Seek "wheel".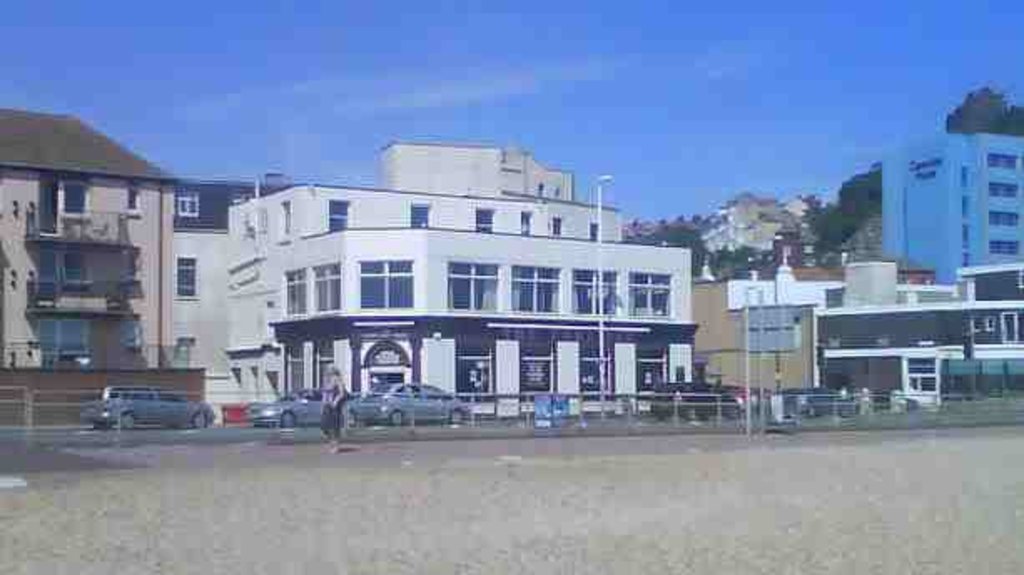
341/406/357/428.
